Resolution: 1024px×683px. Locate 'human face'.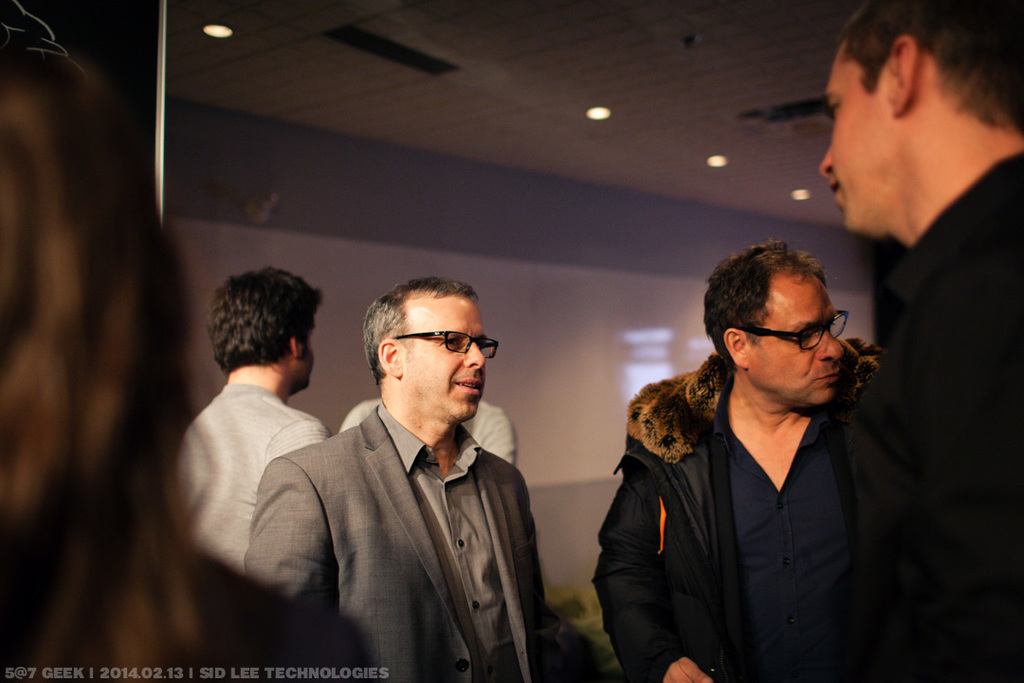
locate(816, 38, 897, 226).
